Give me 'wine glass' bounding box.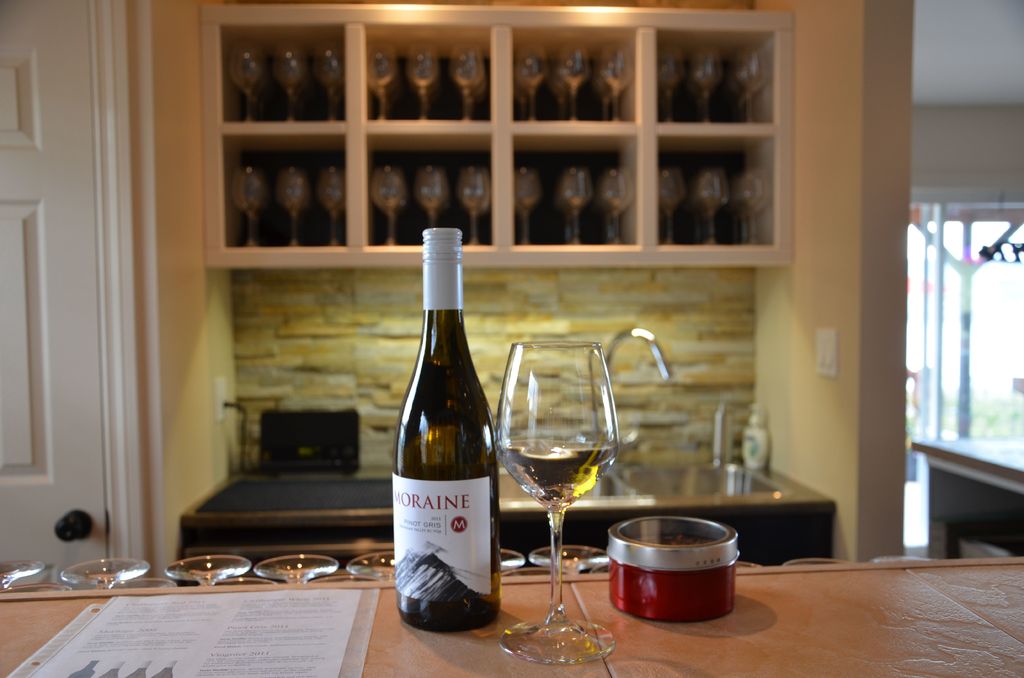
Rect(461, 61, 491, 120).
